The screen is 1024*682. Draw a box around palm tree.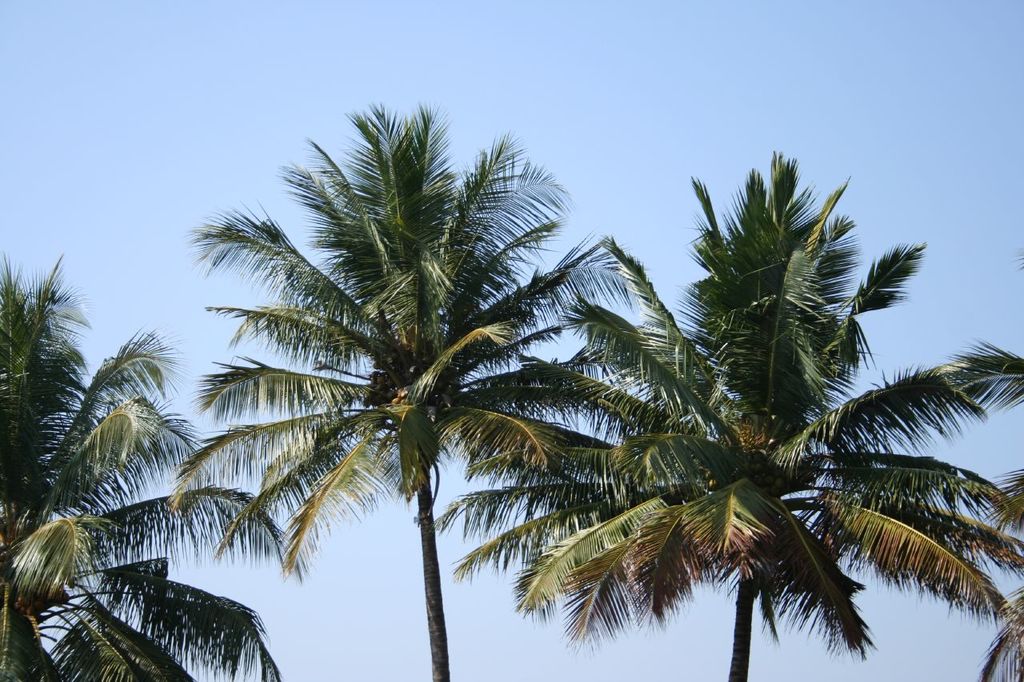
rect(537, 147, 1023, 681).
